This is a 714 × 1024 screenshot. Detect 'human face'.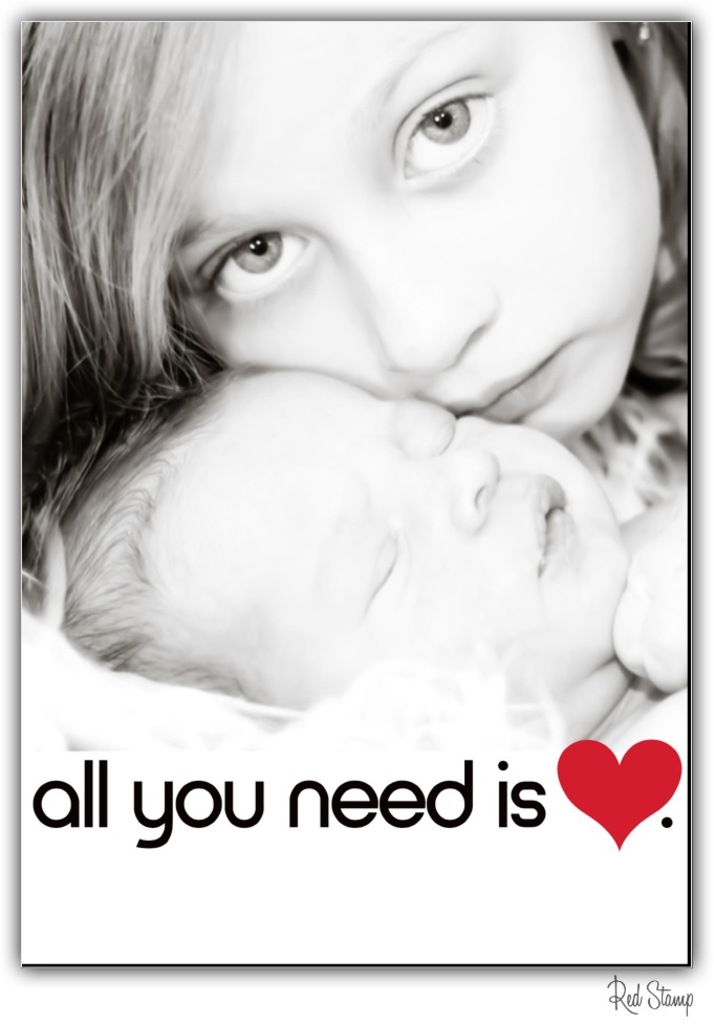
[x1=150, y1=369, x2=628, y2=753].
